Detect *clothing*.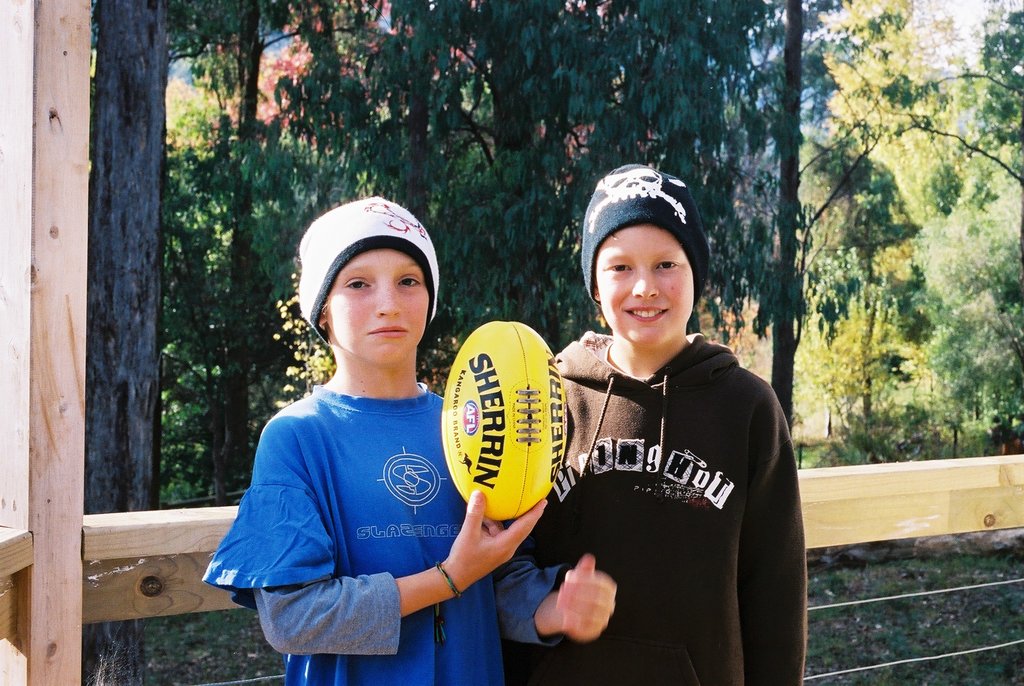
Detected at rect(527, 298, 801, 664).
